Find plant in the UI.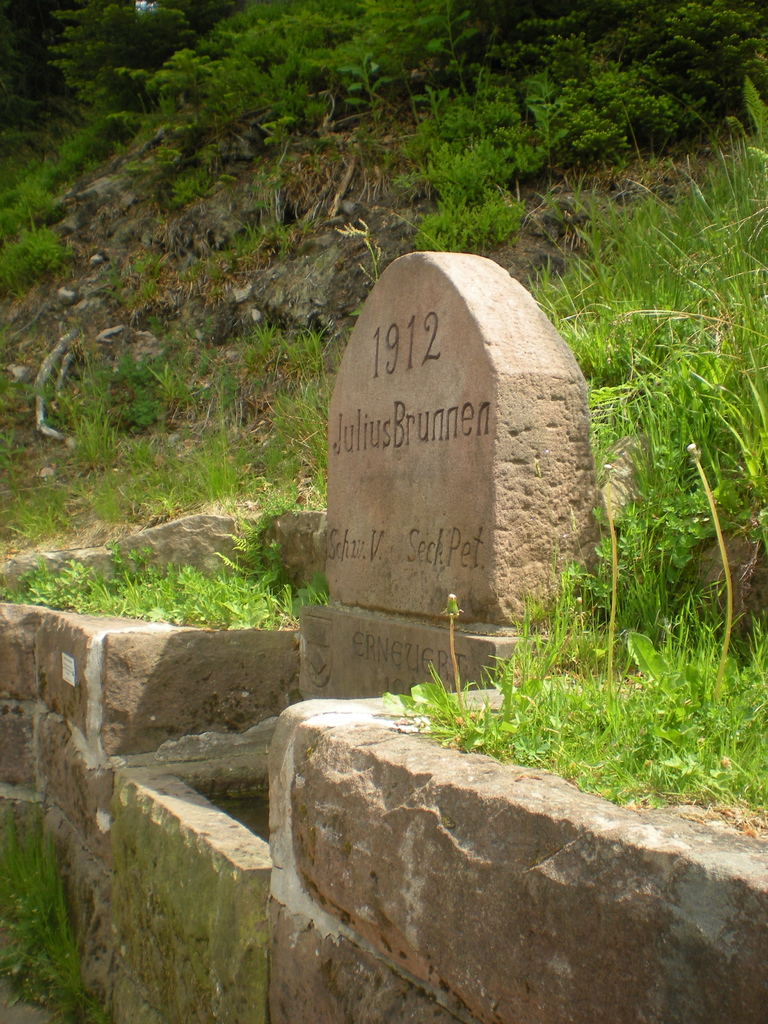
UI element at left=0, top=810, right=124, bottom=1023.
